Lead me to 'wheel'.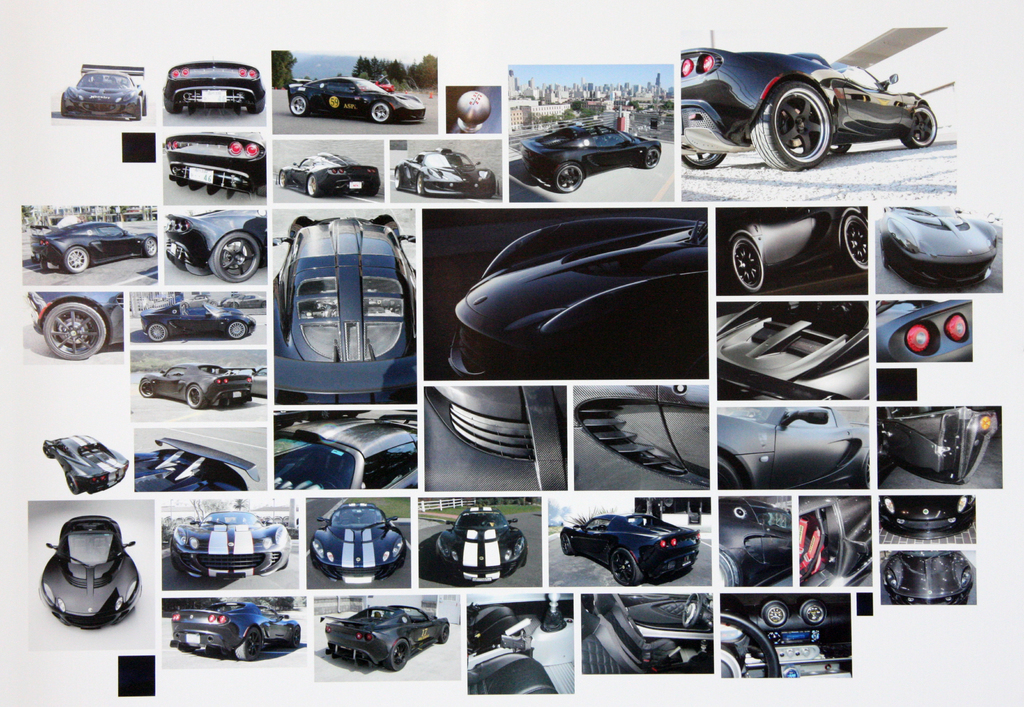
Lead to x1=40 y1=447 x2=54 y2=460.
